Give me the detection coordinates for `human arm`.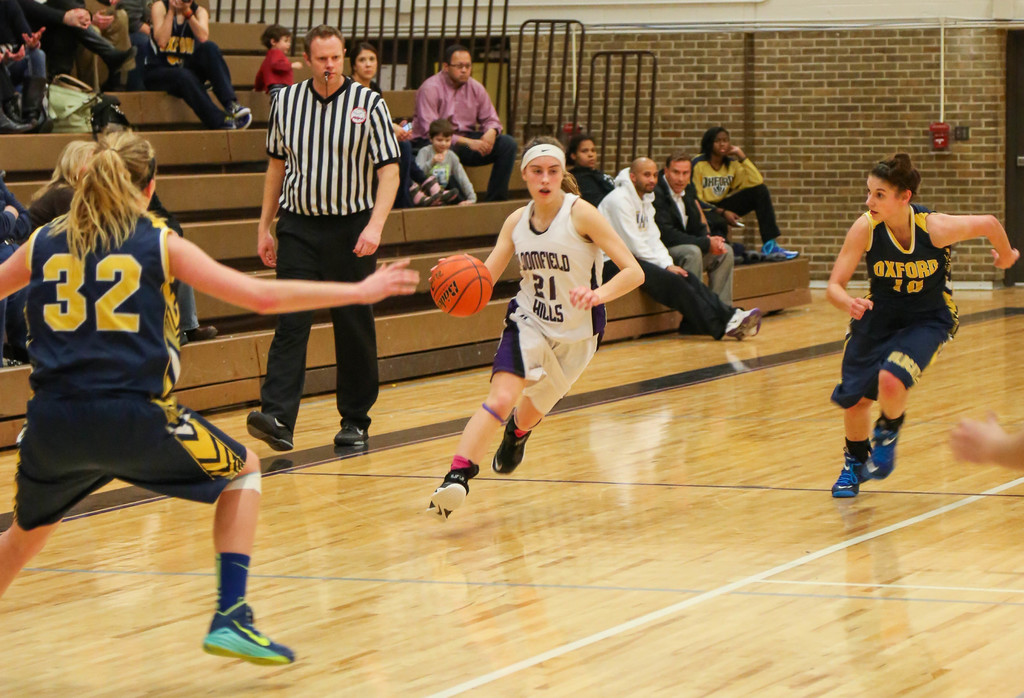
[left=12, top=0, right=44, bottom=45].
